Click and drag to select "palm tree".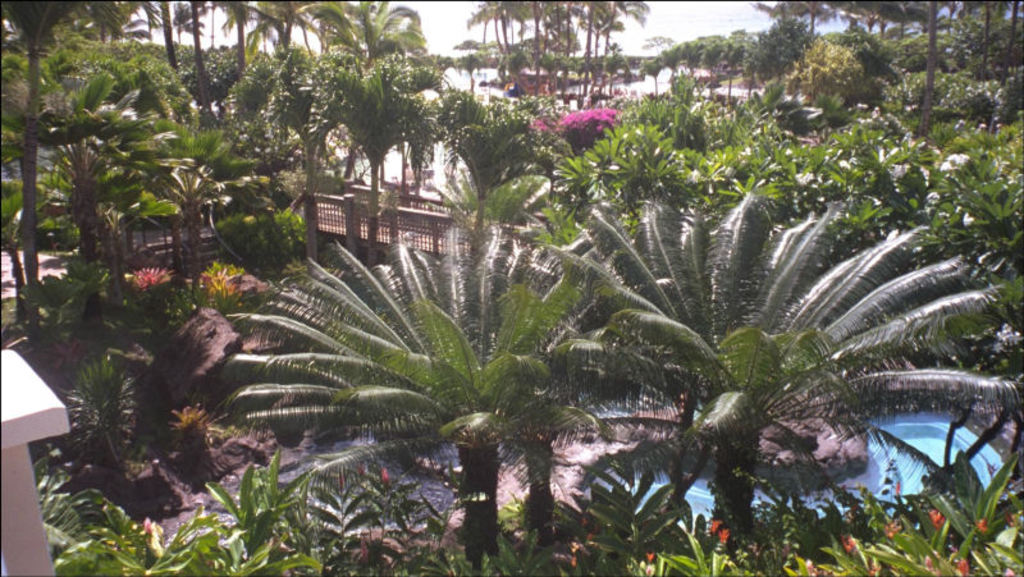
Selection: [608, 124, 645, 189].
